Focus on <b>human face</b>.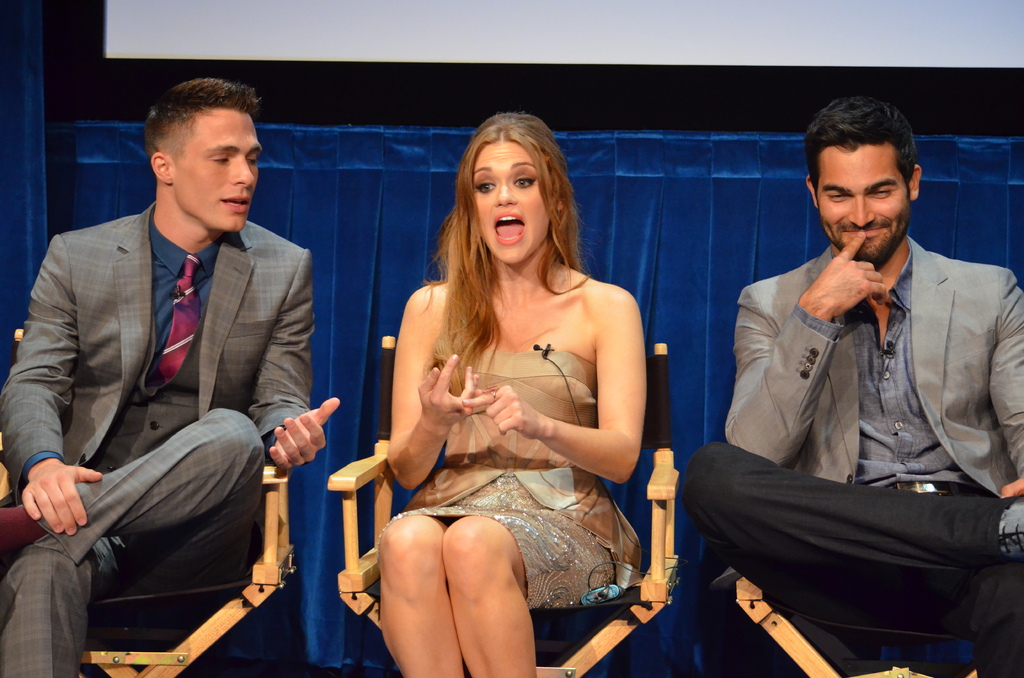
Focused at l=818, t=143, r=912, b=266.
